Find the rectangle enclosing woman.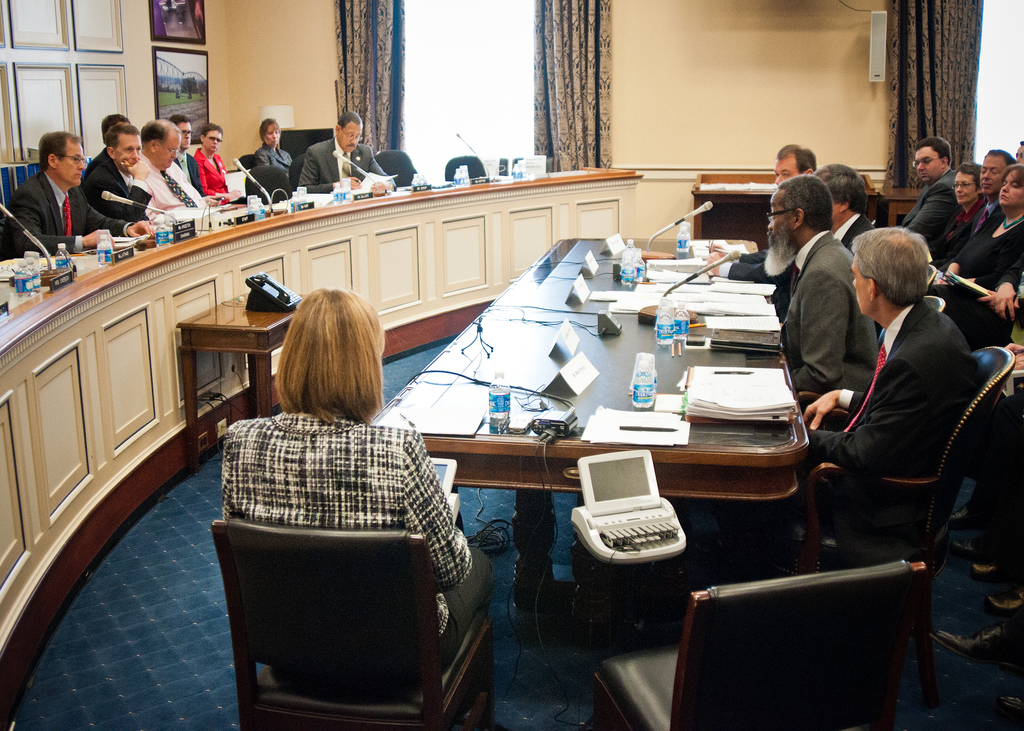
(192, 122, 238, 198).
